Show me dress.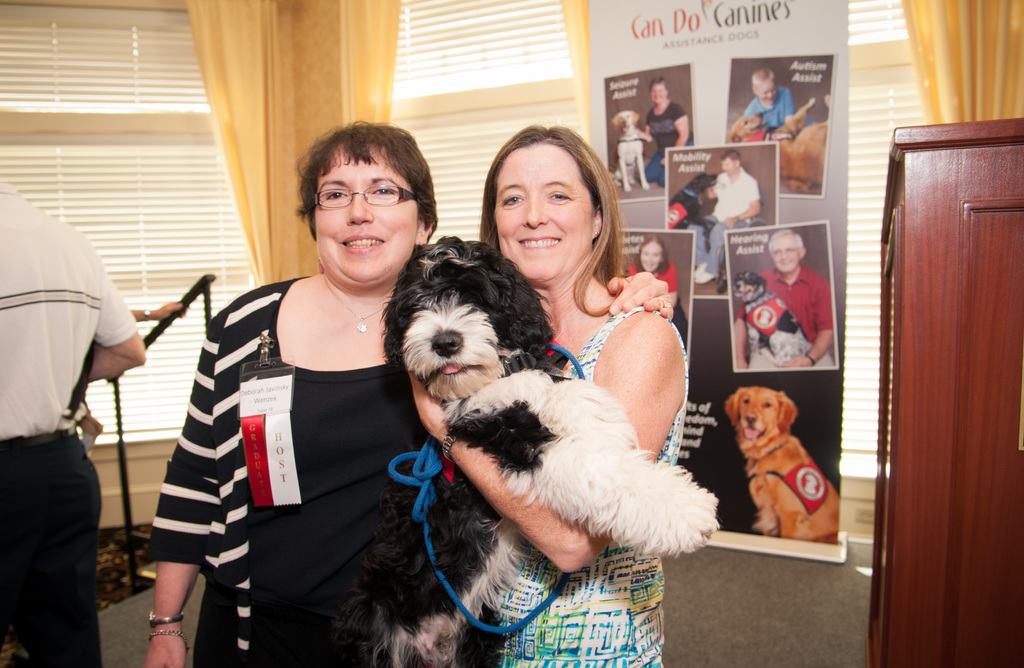
dress is here: Rect(479, 304, 668, 667).
